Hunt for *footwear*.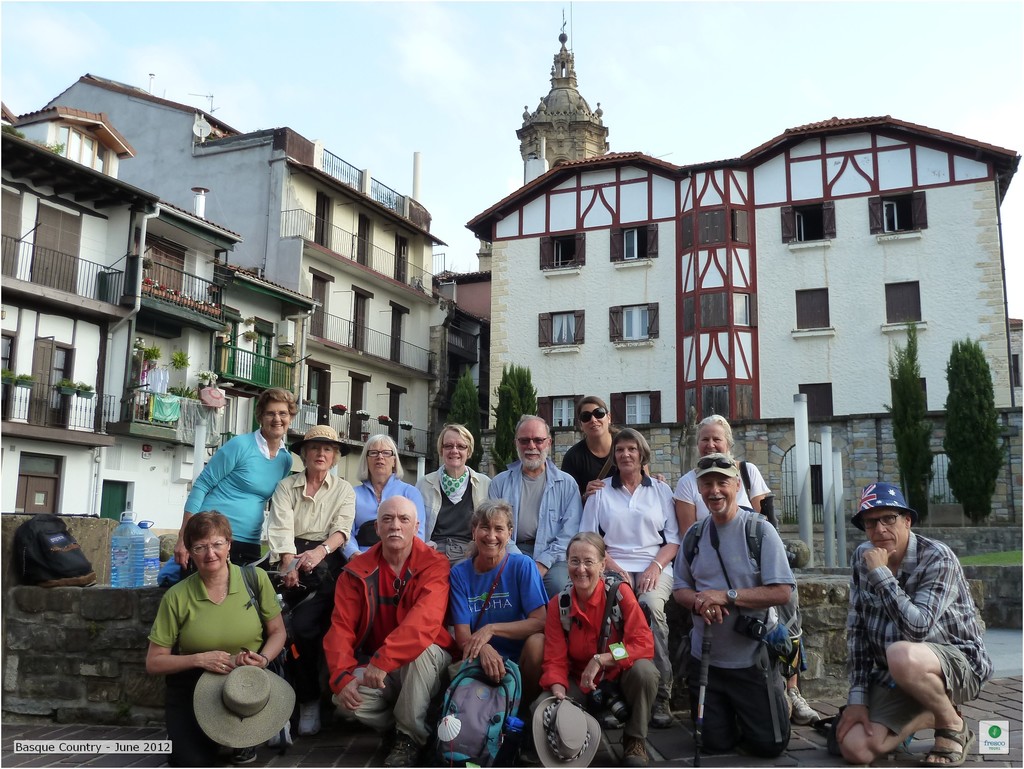
Hunted down at <region>268, 722, 287, 746</region>.
